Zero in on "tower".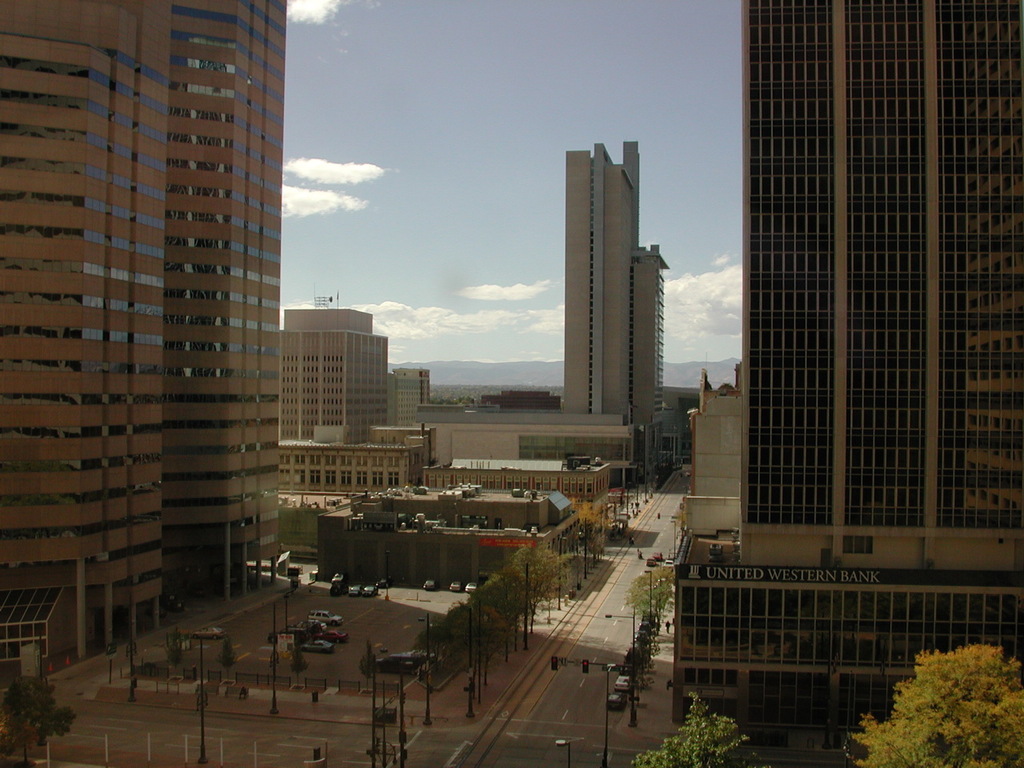
Zeroed in: {"left": 567, "top": 144, "right": 669, "bottom": 478}.
